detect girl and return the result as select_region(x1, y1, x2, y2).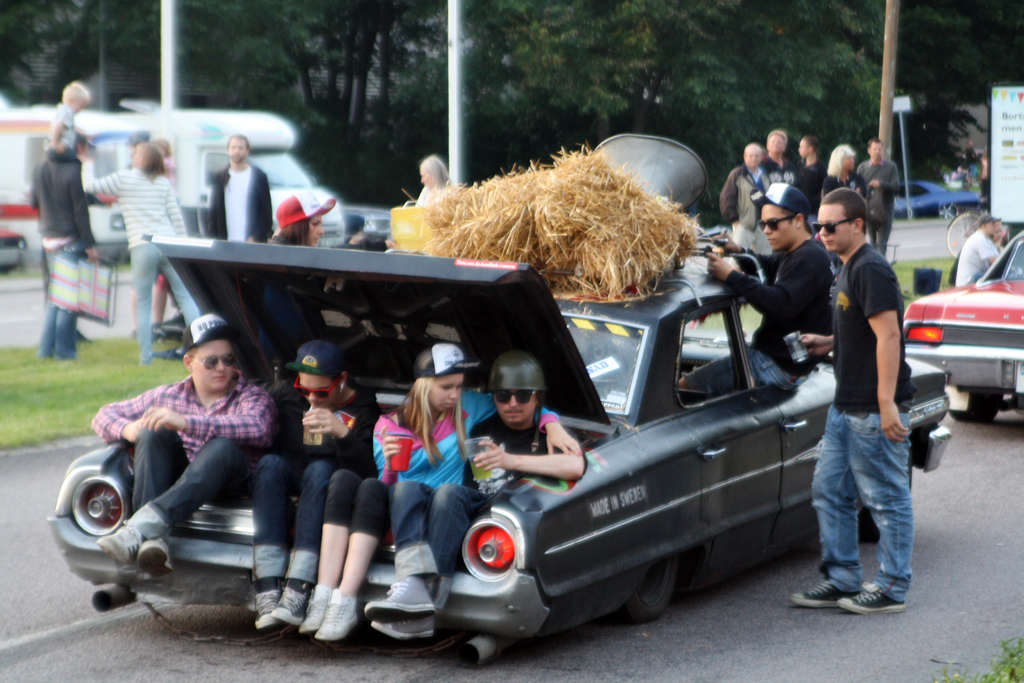
select_region(362, 338, 588, 627).
